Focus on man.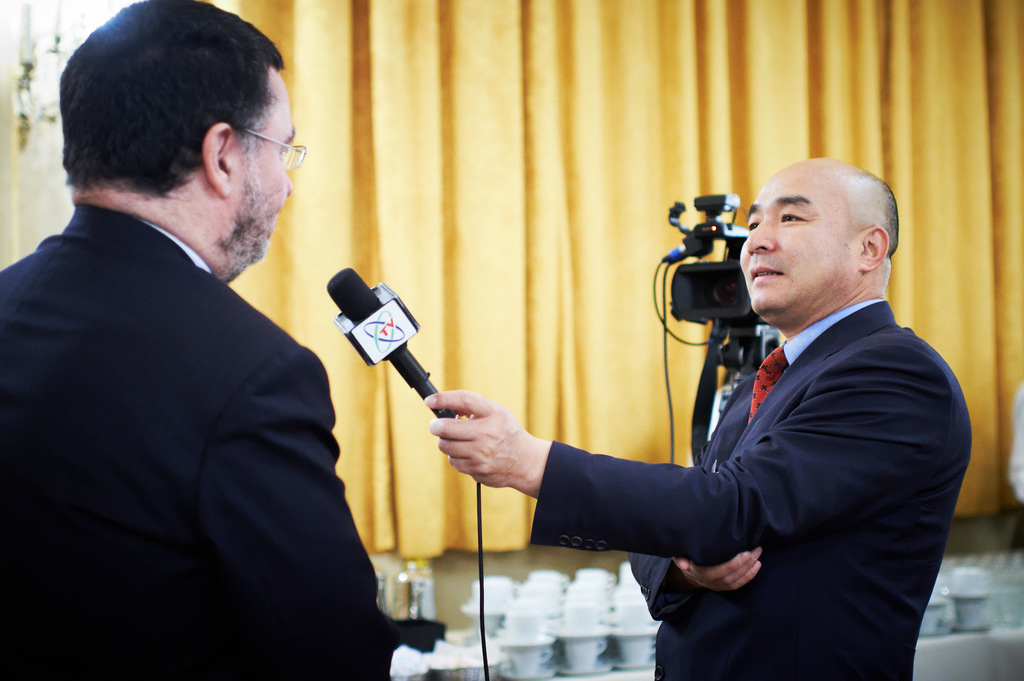
Focused at pyautogui.locateOnScreen(421, 150, 969, 678).
